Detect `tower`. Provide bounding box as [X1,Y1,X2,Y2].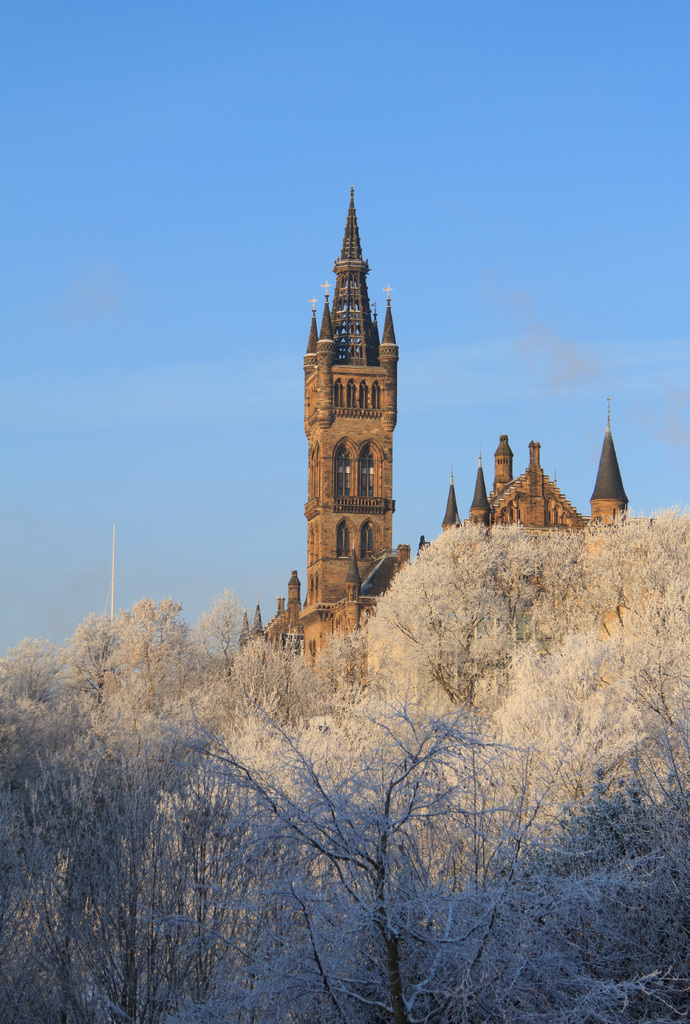
[470,458,495,526].
